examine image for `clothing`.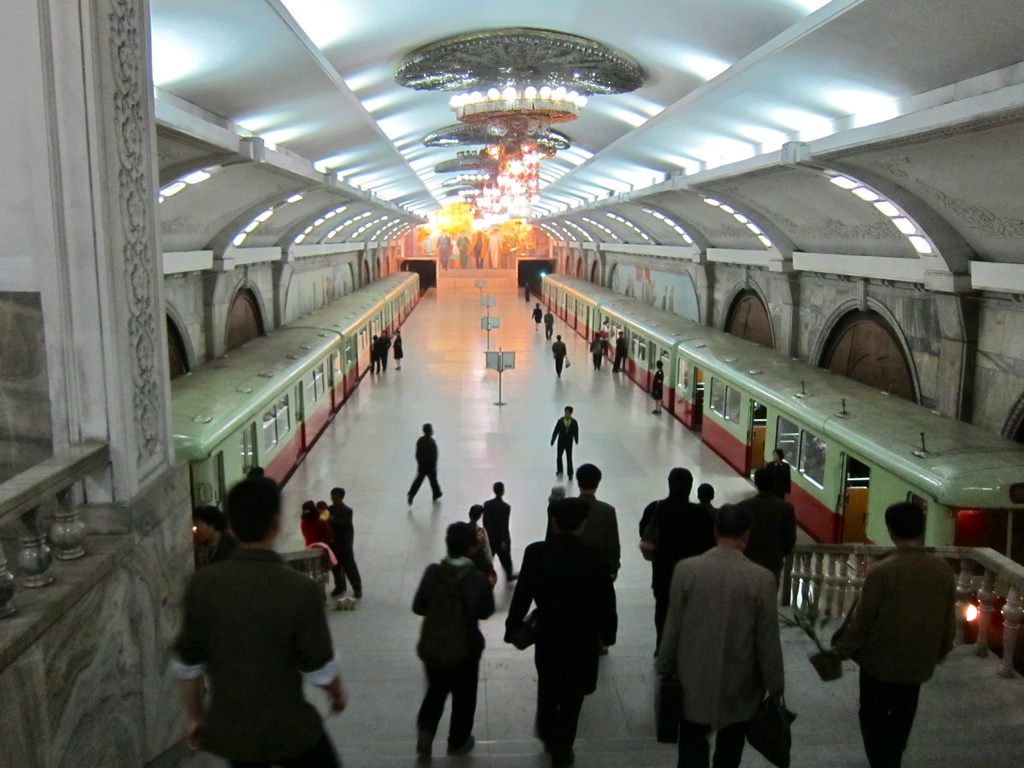
Examination result: BBox(838, 542, 957, 765).
